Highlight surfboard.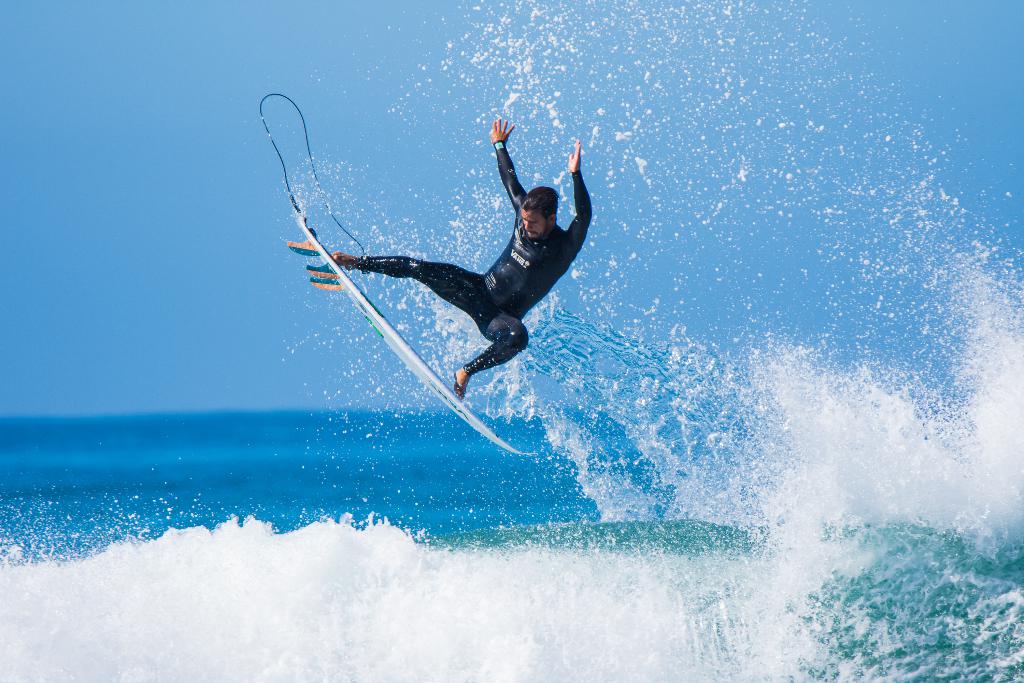
Highlighted region: 255/94/541/461.
